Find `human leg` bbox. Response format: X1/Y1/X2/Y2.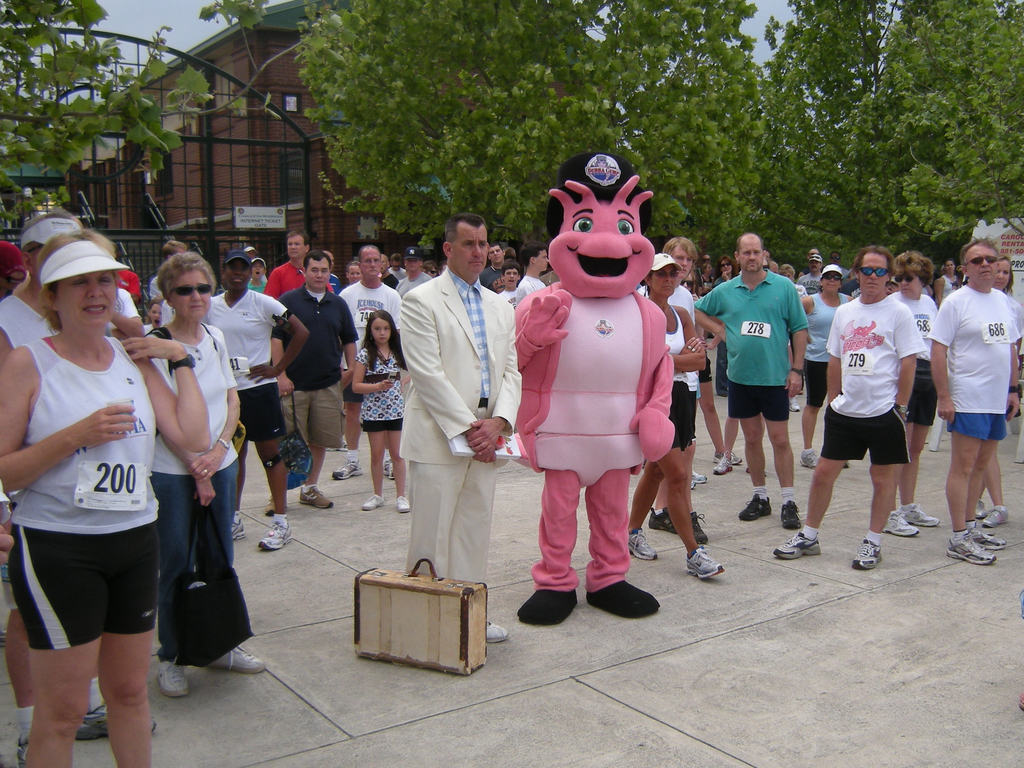
384/416/410/512.
